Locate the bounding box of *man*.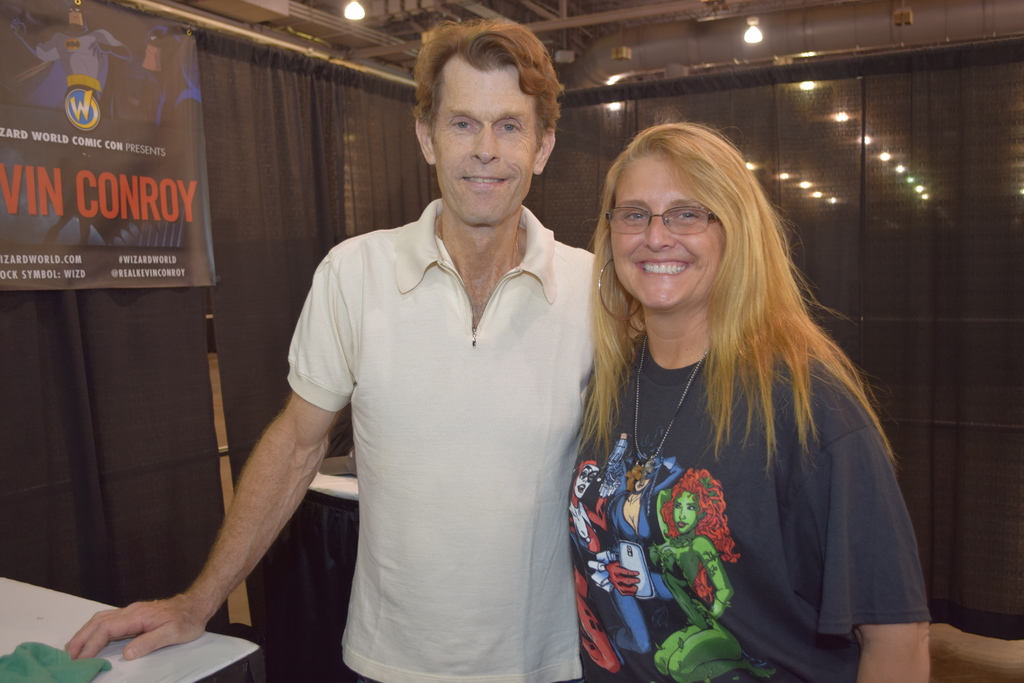
Bounding box: BBox(204, 32, 612, 672).
